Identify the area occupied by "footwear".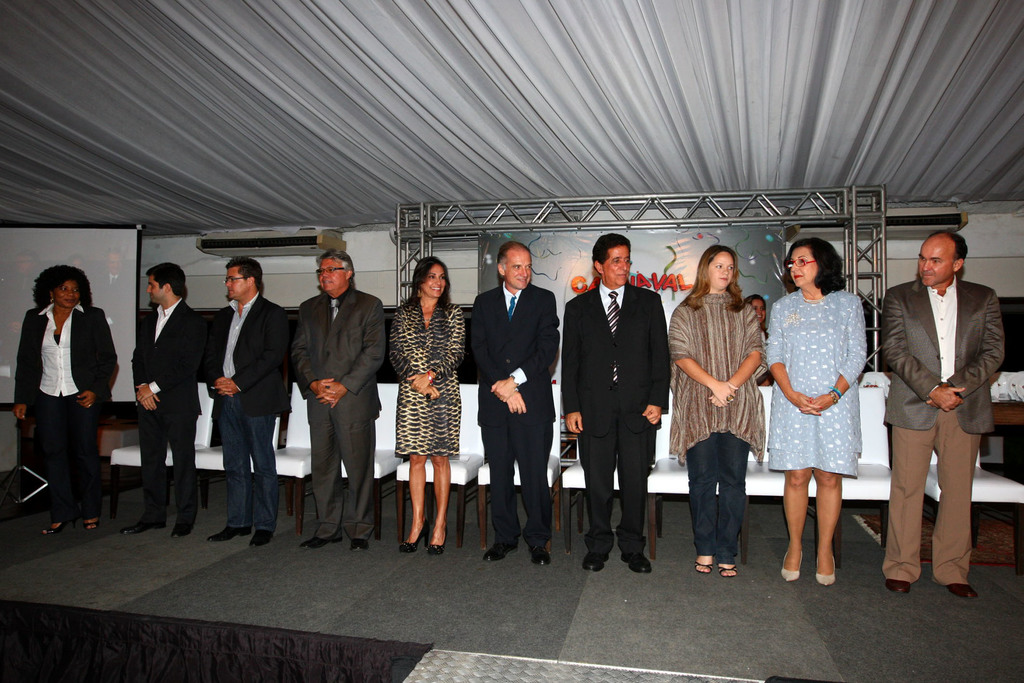
Area: bbox=(618, 552, 651, 575).
